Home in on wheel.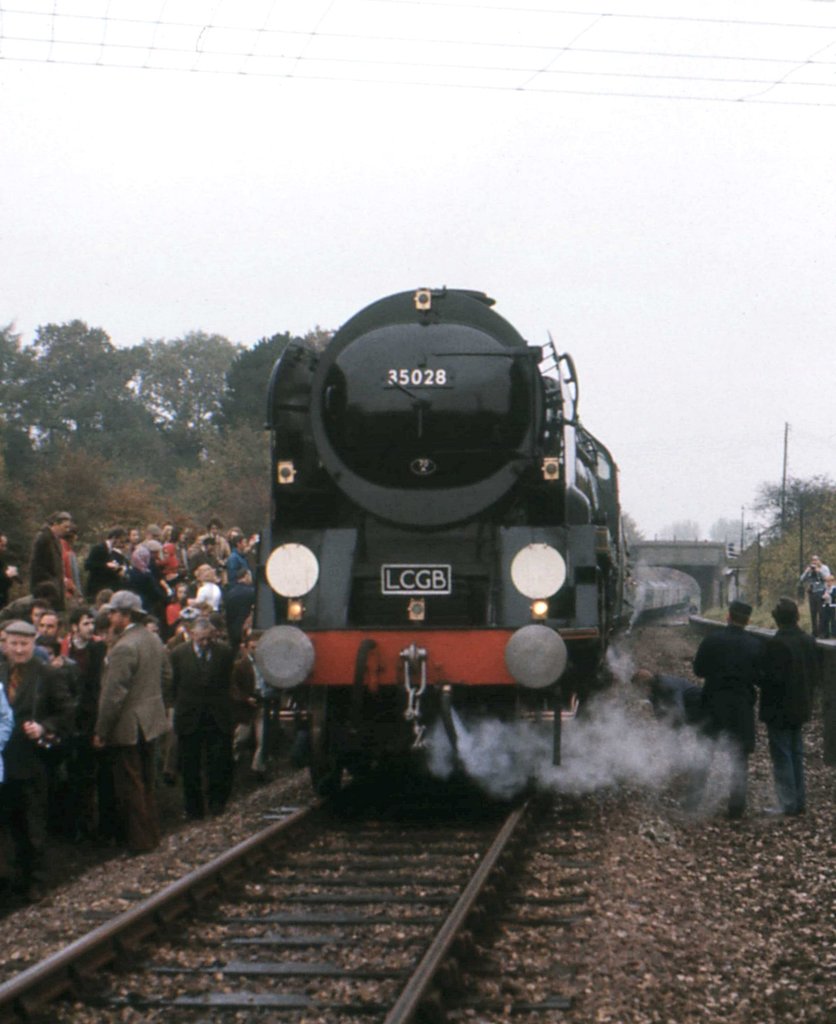
Homed in at box(345, 743, 377, 783).
